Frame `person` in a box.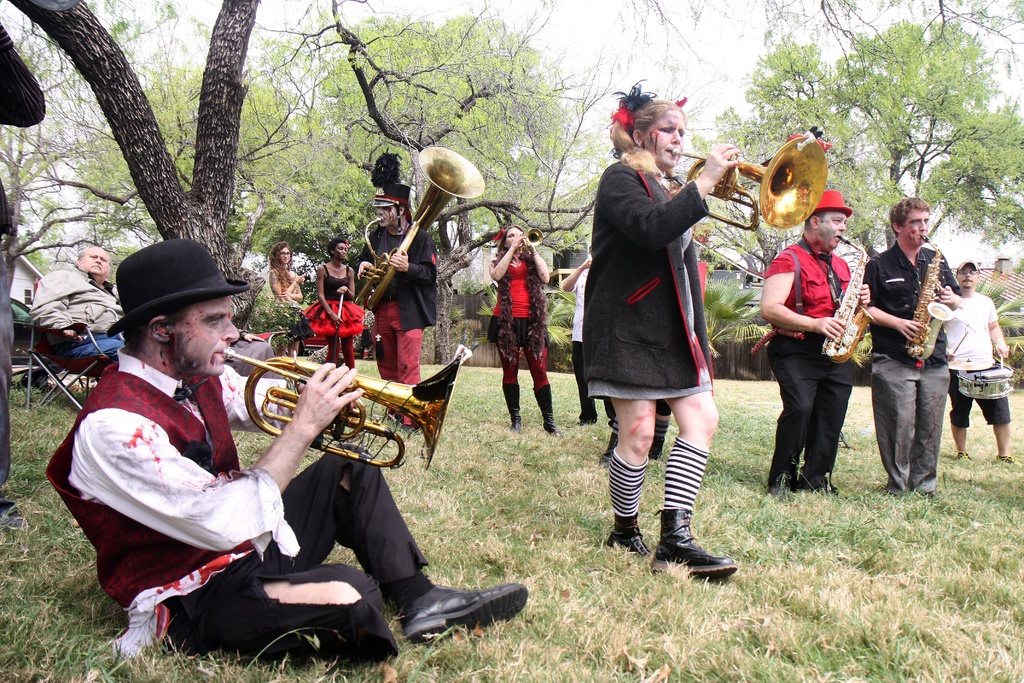
[353,177,445,434].
